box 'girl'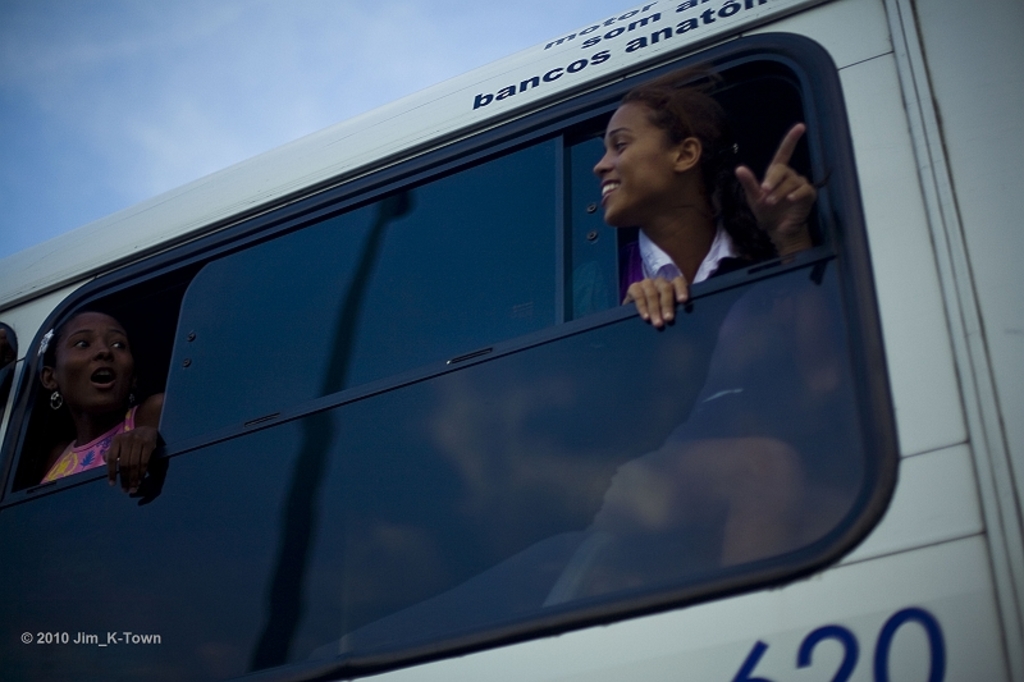
[x1=13, y1=306, x2=168, y2=500]
